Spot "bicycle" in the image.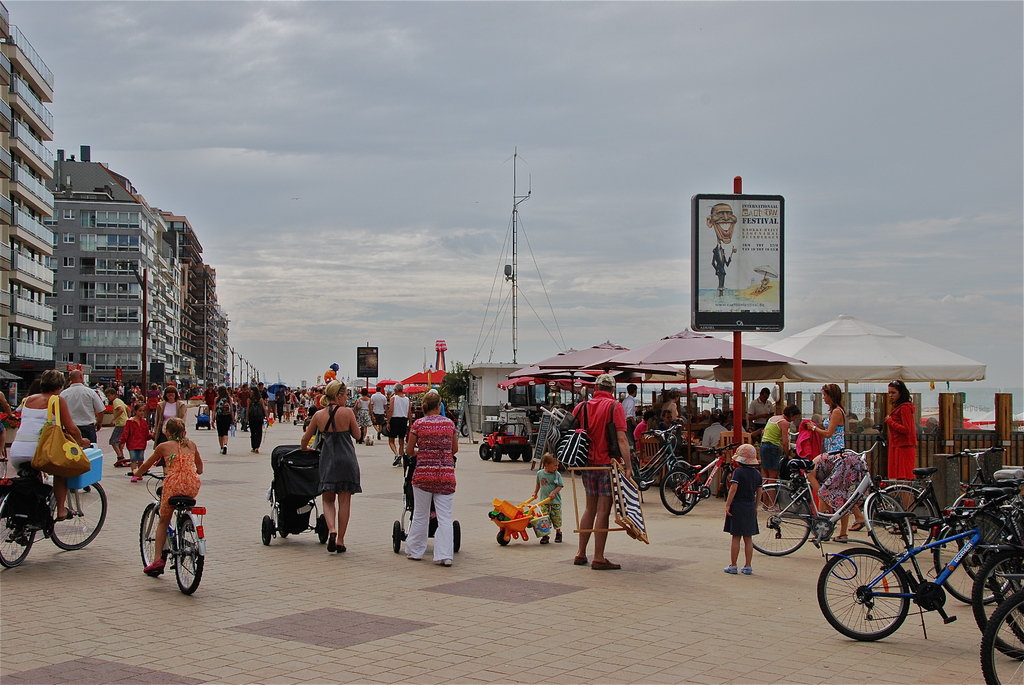
"bicycle" found at 0,430,108,569.
